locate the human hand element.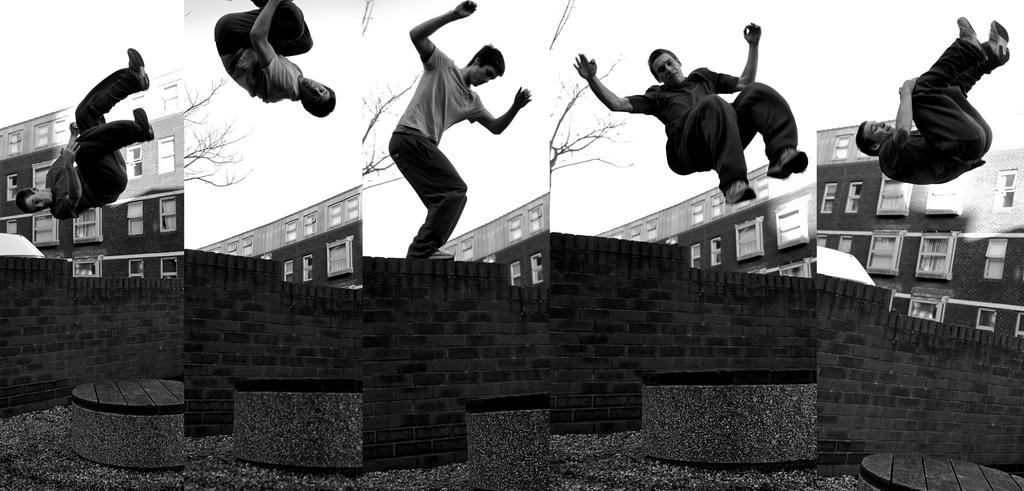
Element bbox: rect(513, 85, 532, 109).
